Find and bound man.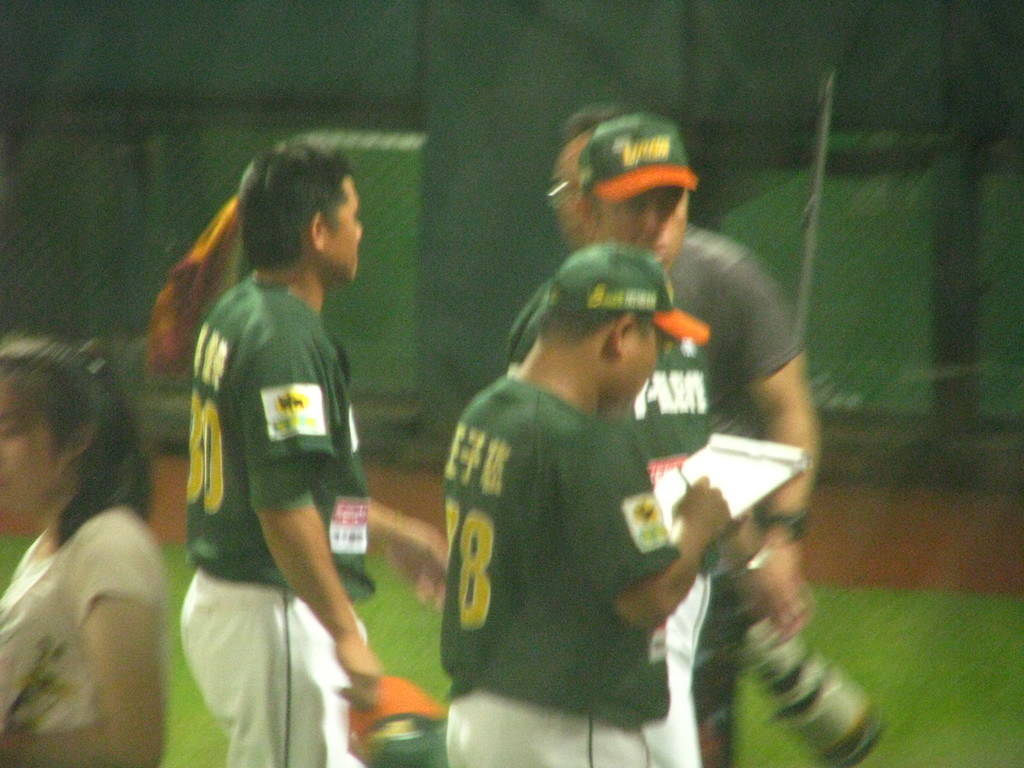
Bound: <region>442, 235, 738, 767</region>.
